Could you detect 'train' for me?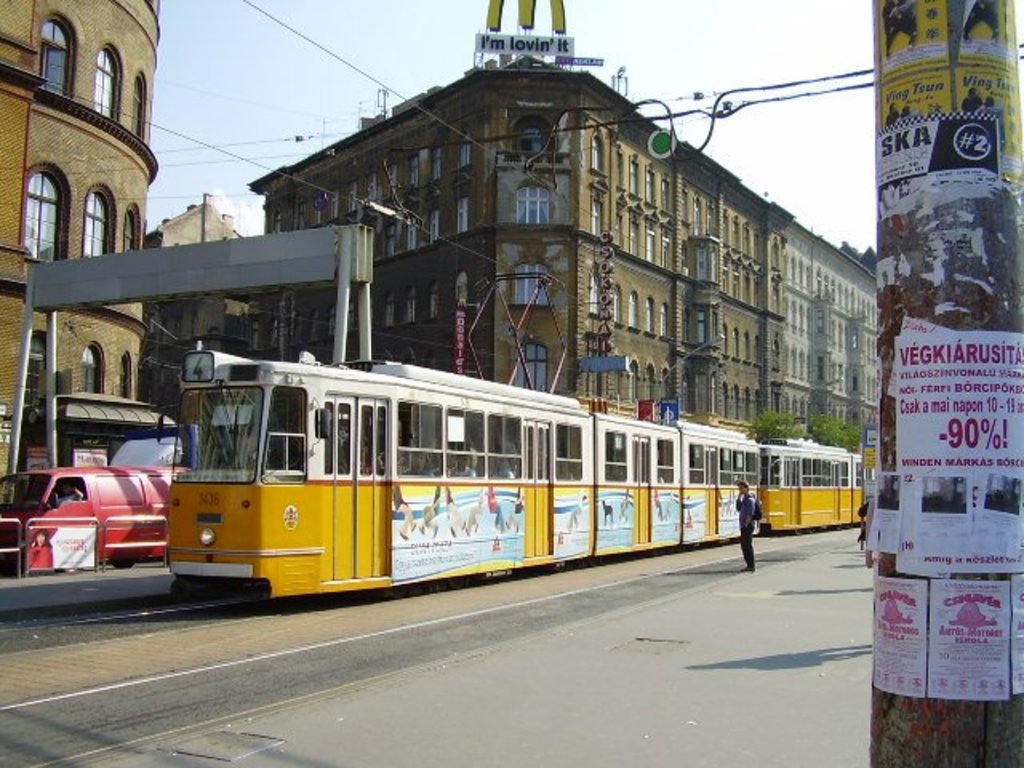
Detection result: l=154, t=338, r=869, b=608.
